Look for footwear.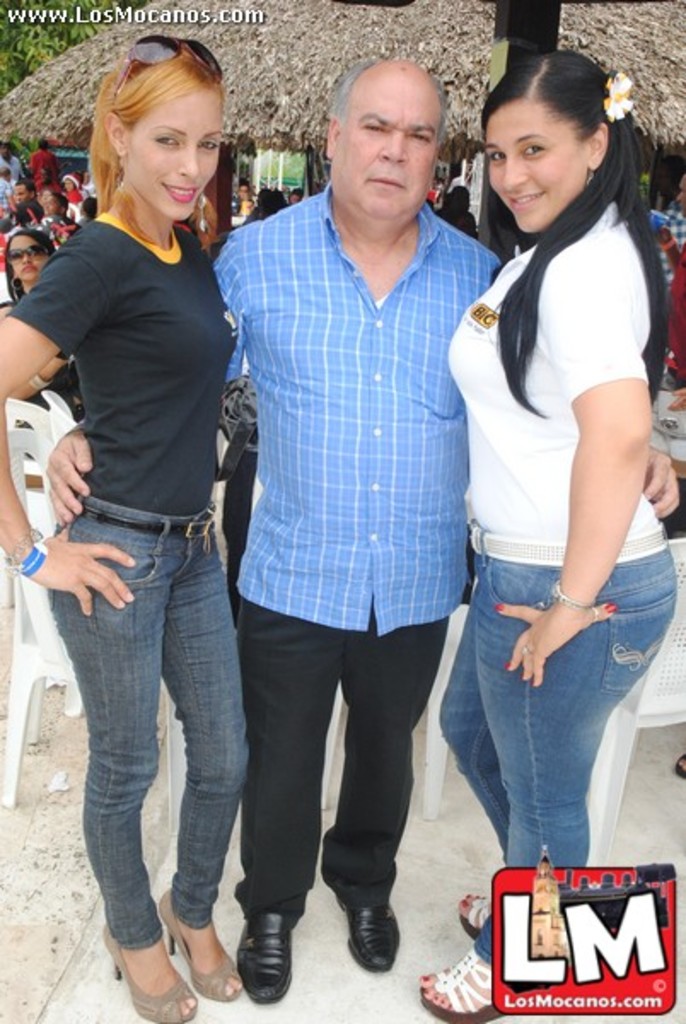
Found: 427/945/529/1022.
